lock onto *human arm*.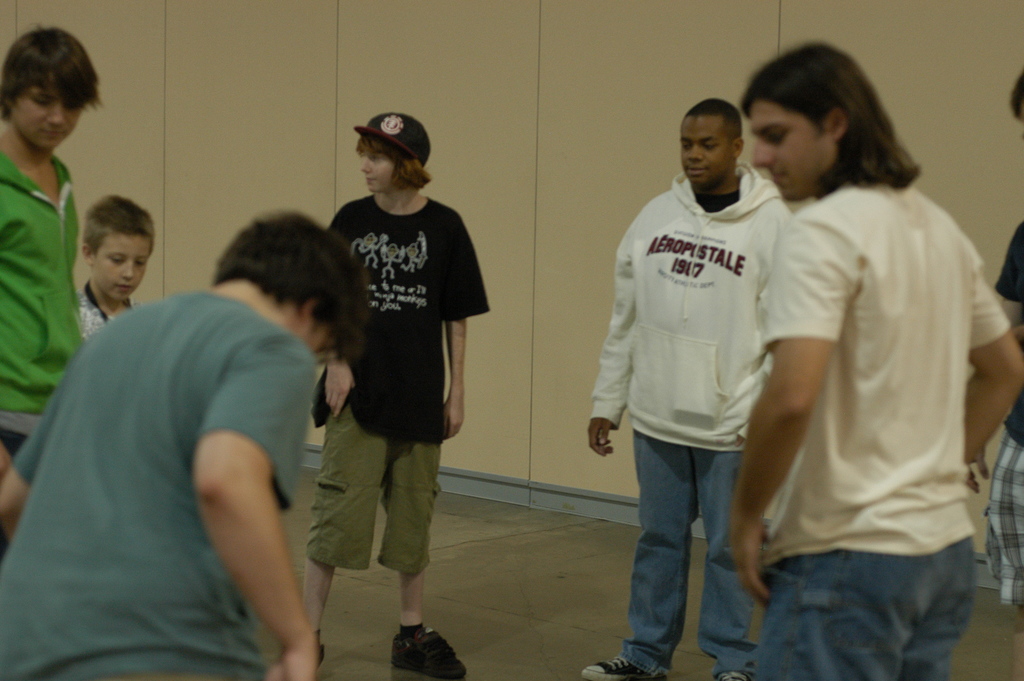
Locked: l=447, t=211, r=490, b=437.
